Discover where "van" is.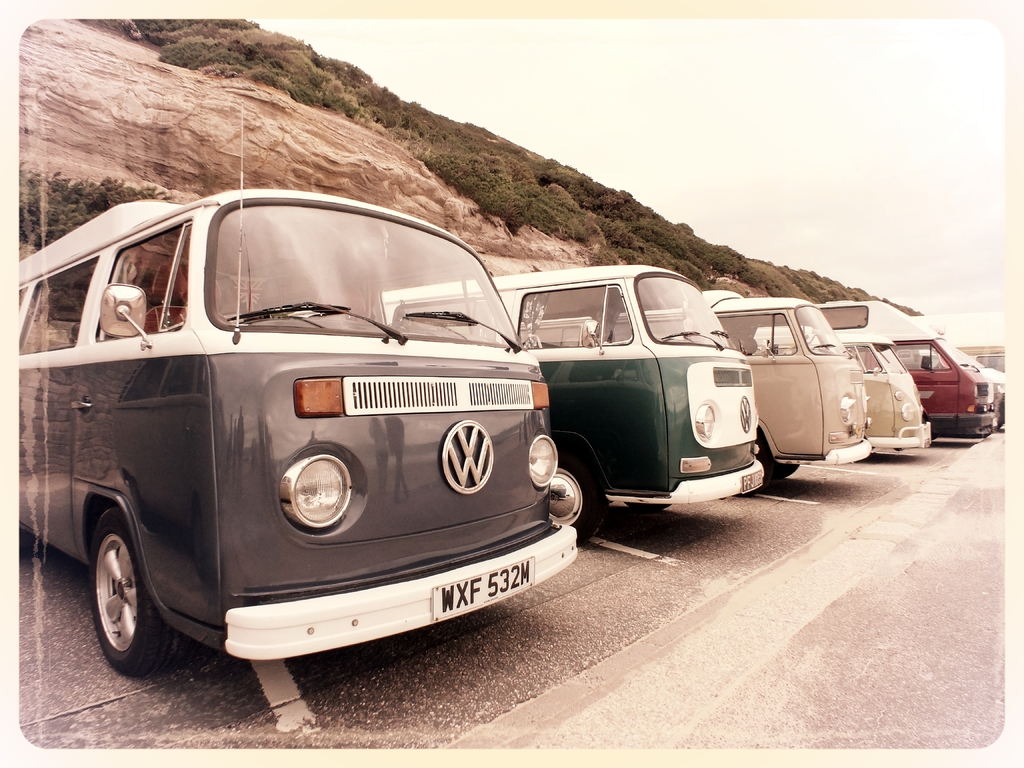
Discovered at select_region(19, 99, 580, 684).
